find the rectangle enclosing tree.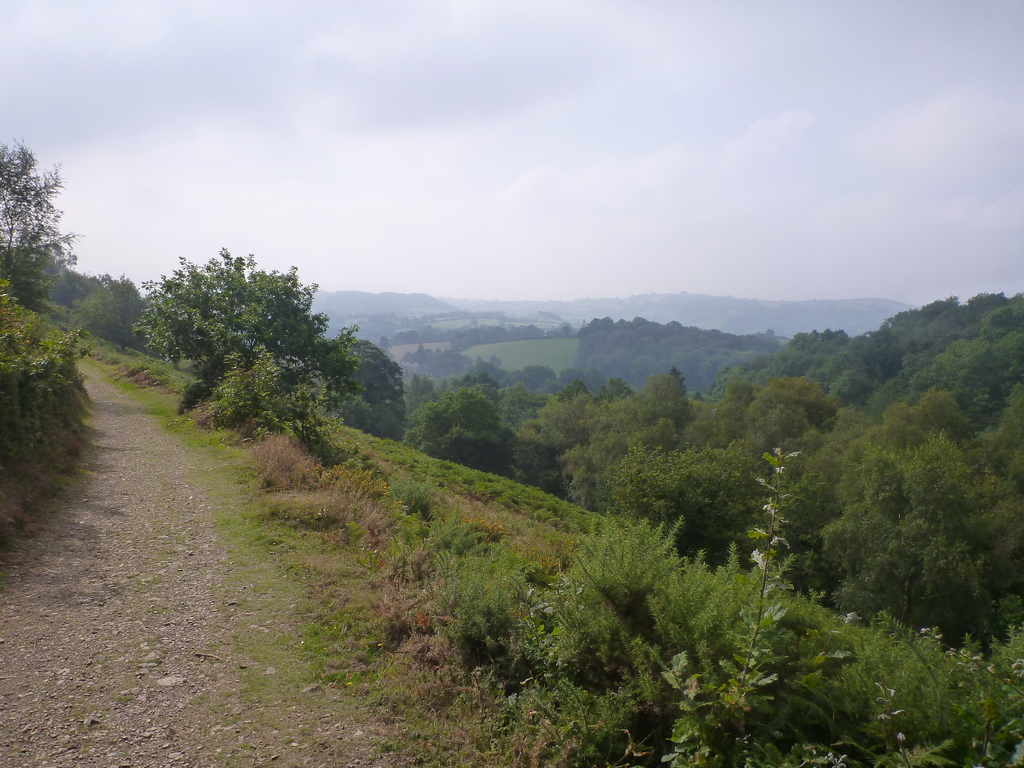
77:276:164:364.
